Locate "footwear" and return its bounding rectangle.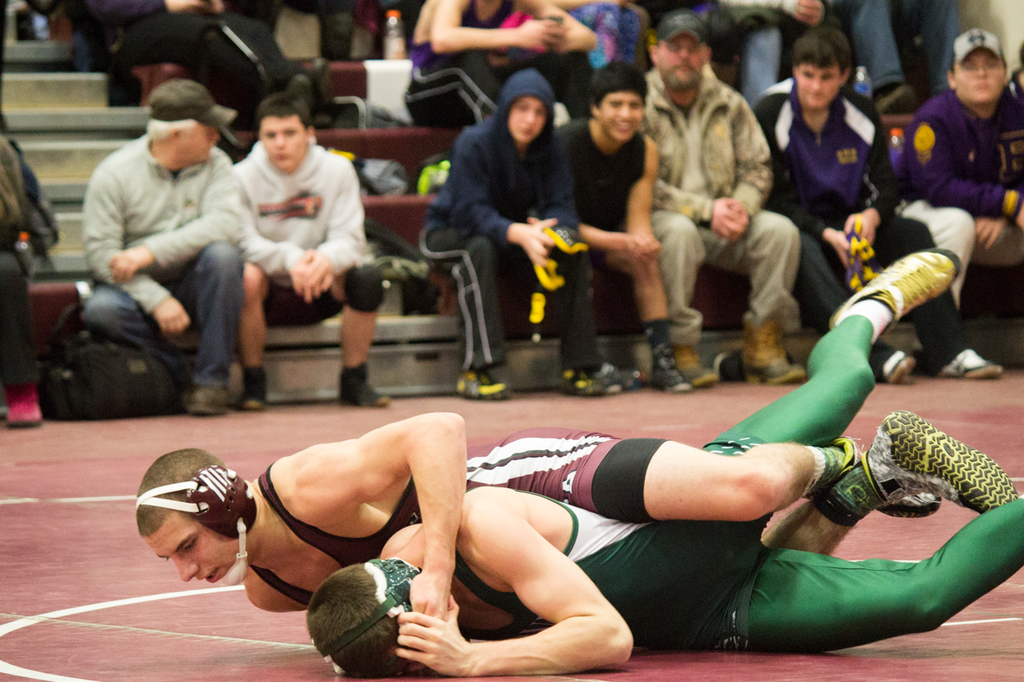
box=[313, 58, 330, 130].
